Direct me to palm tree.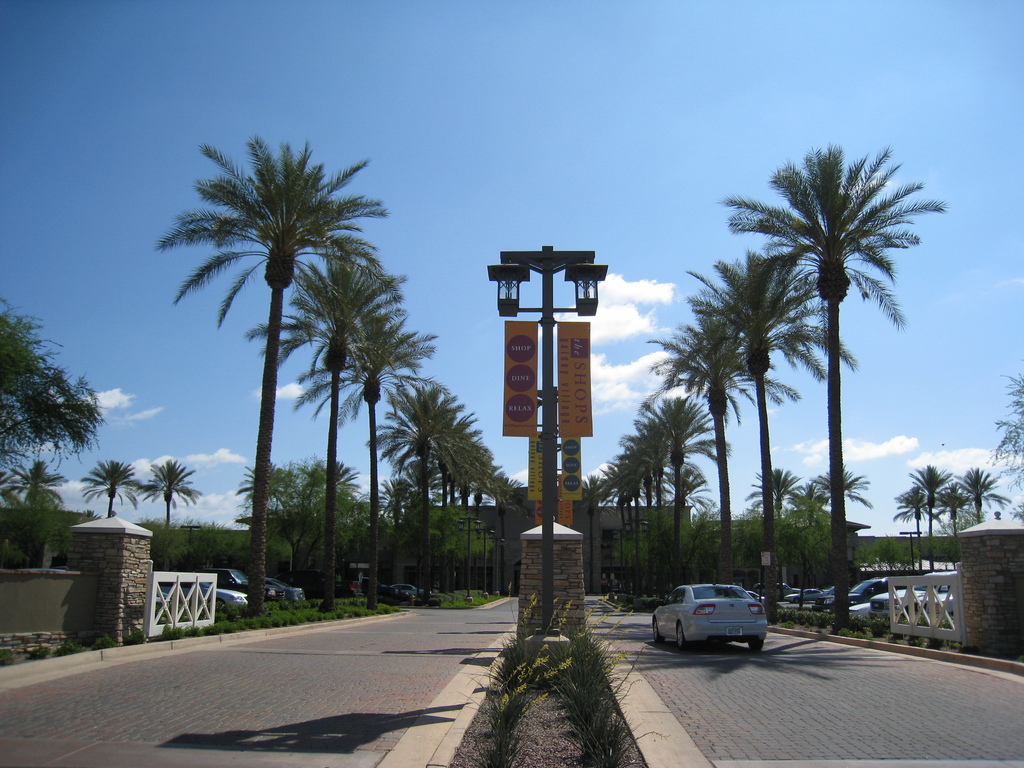
Direction: (348,319,397,540).
